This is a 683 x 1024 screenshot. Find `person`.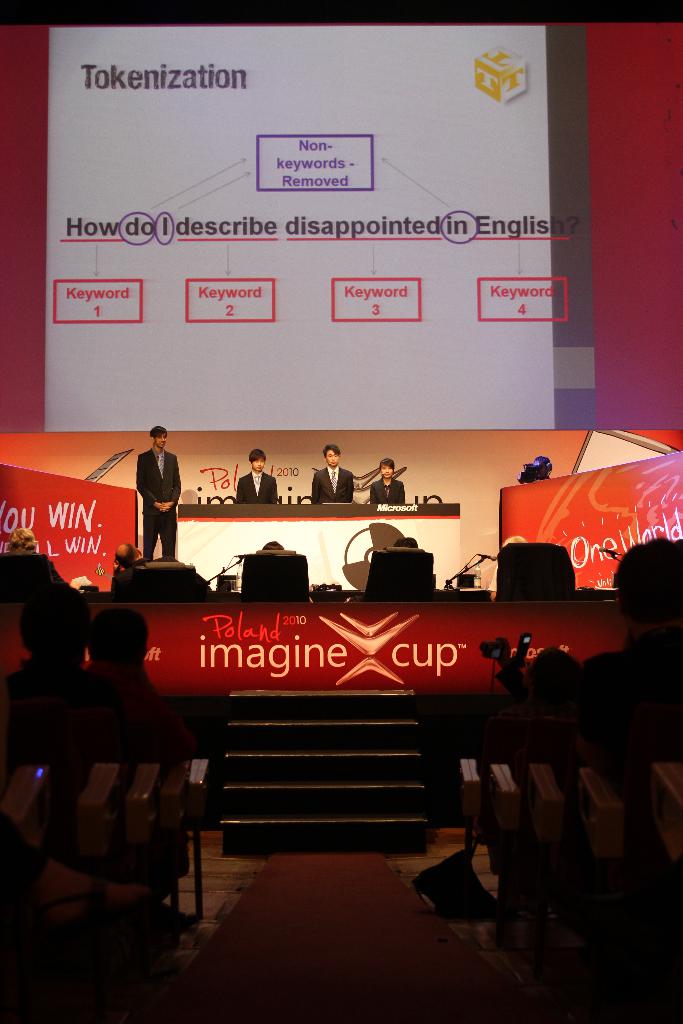
Bounding box: region(119, 413, 181, 573).
